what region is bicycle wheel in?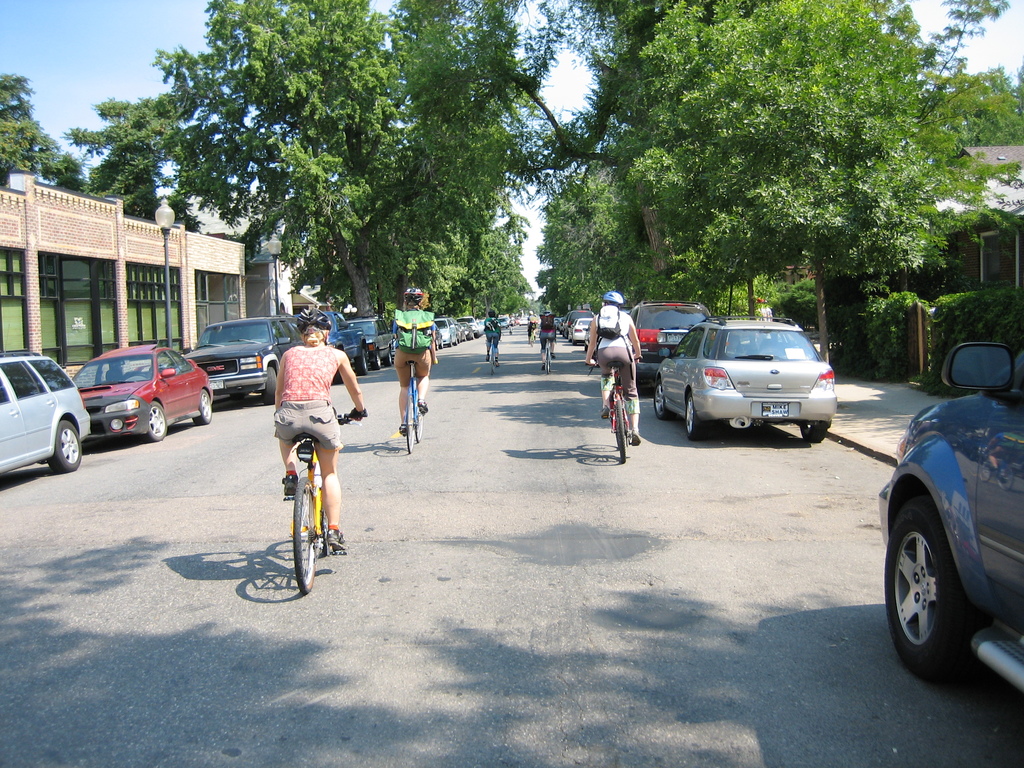
<region>488, 347, 503, 373</region>.
